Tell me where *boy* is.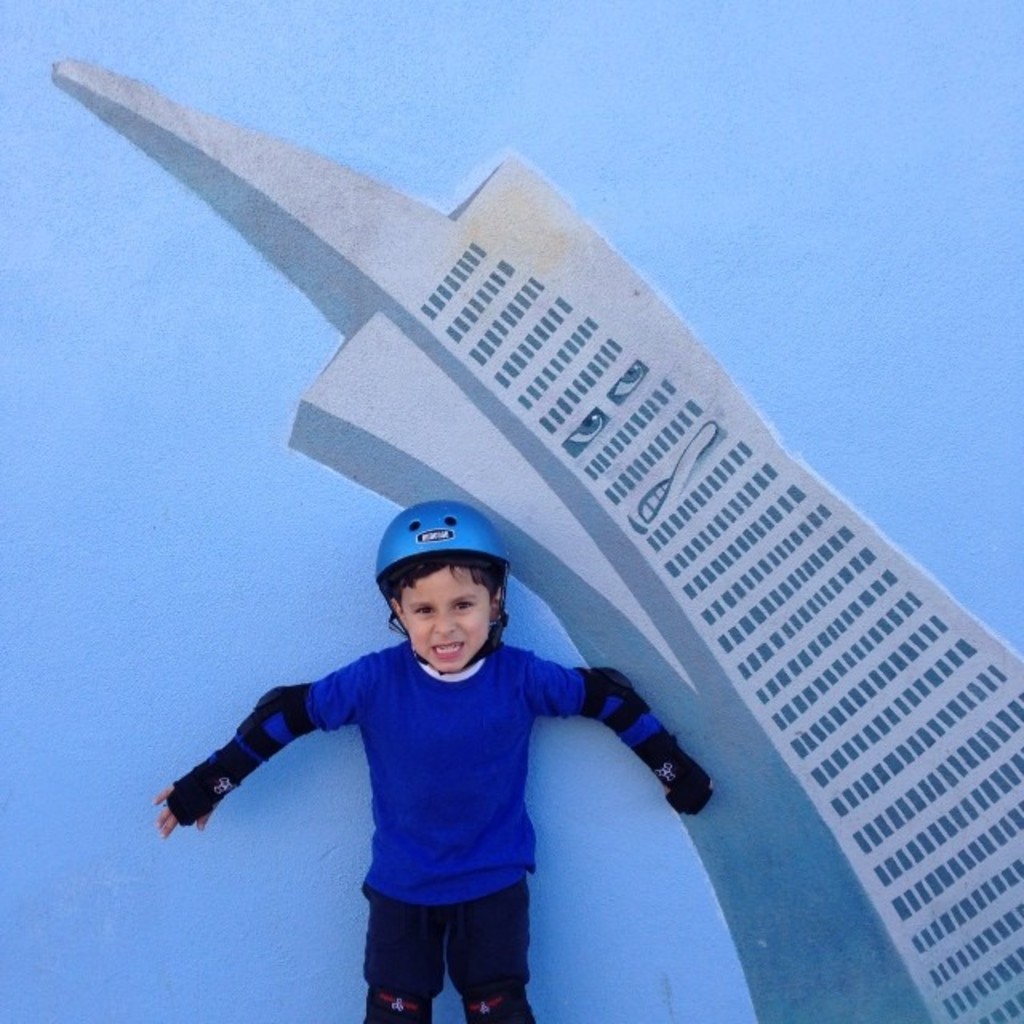
*boy* is at (left=186, top=507, right=720, bottom=995).
